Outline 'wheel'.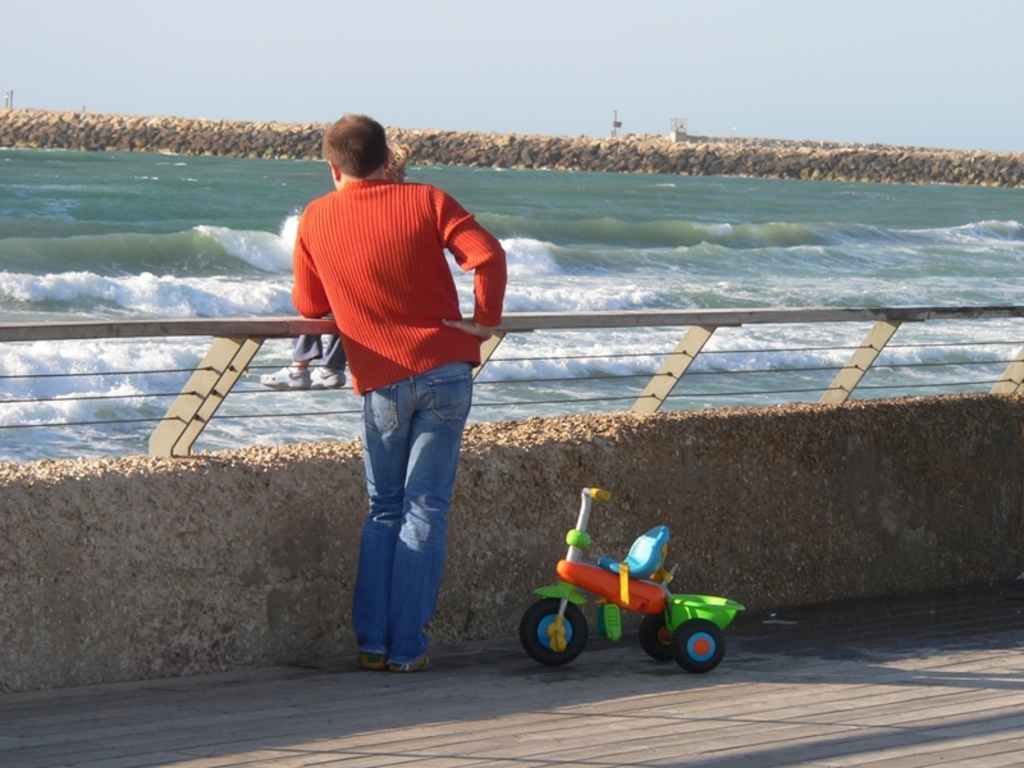
Outline: x1=672, y1=618, x2=723, y2=673.
